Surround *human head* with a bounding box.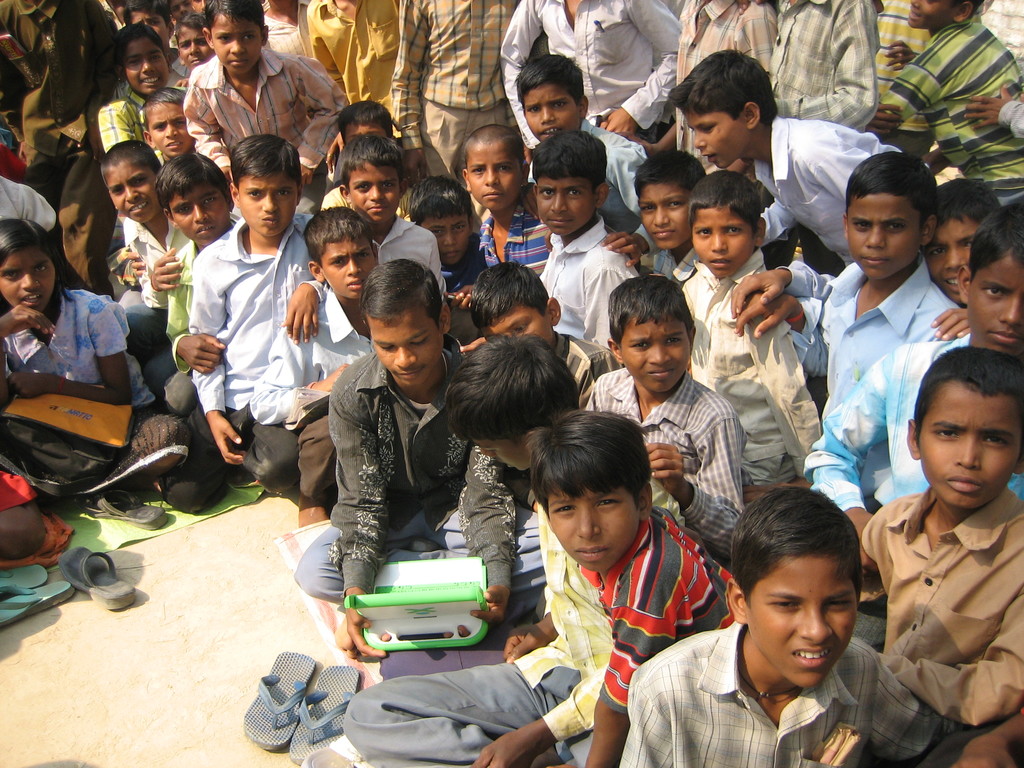
[459, 127, 527, 217].
